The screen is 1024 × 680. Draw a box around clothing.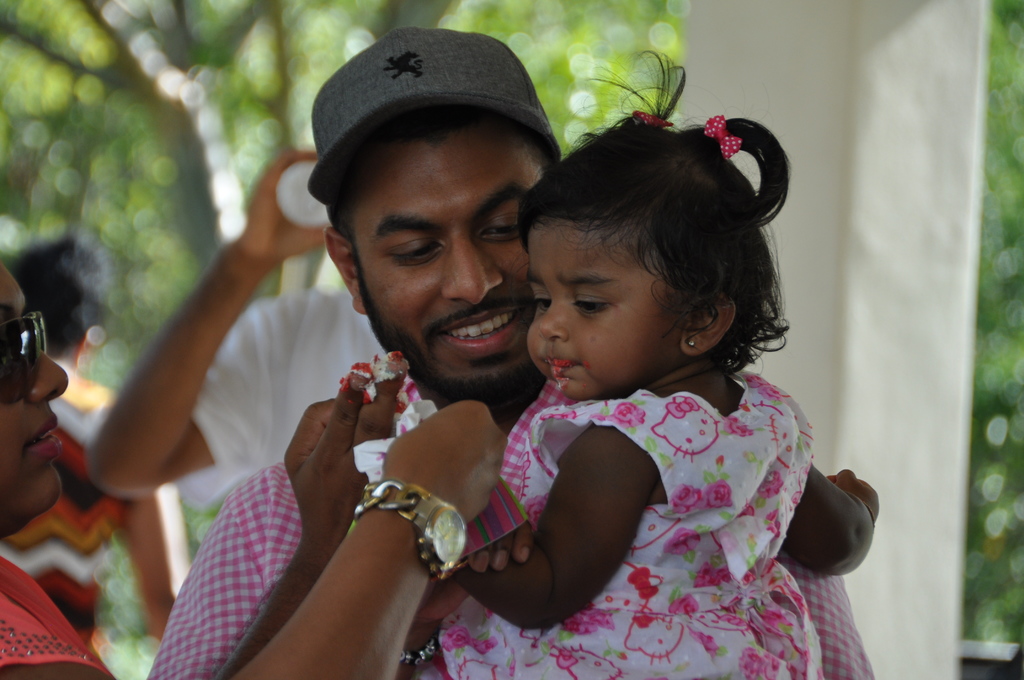
177 287 384 508.
